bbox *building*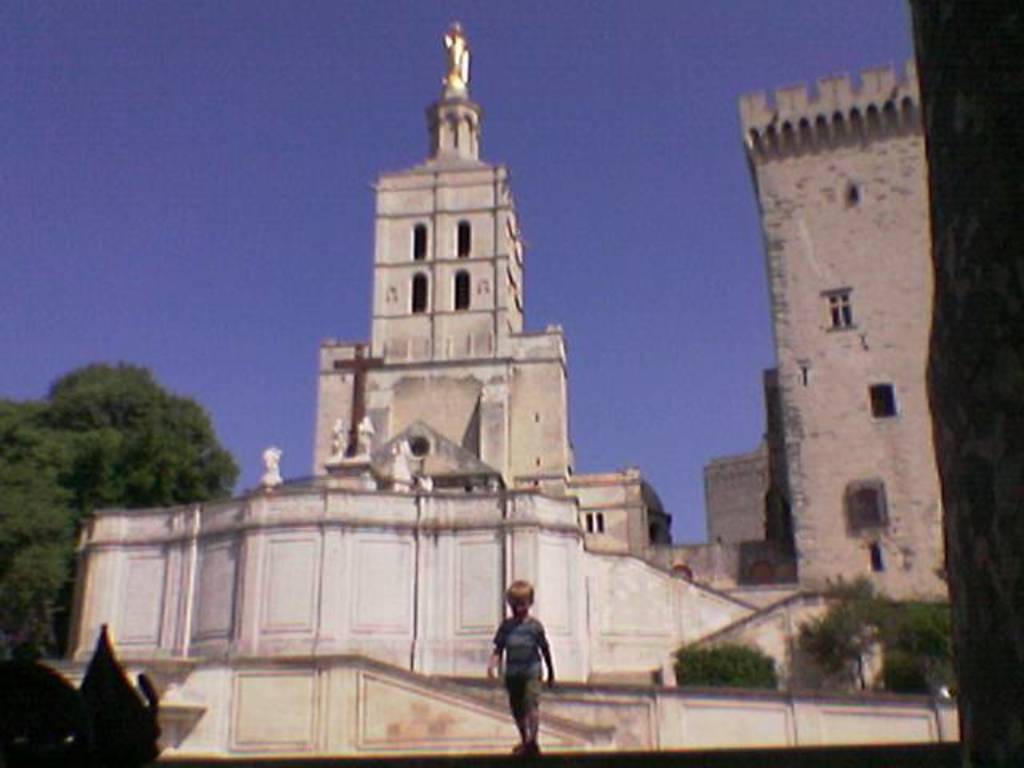
Rect(709, 53, 962, 600)
